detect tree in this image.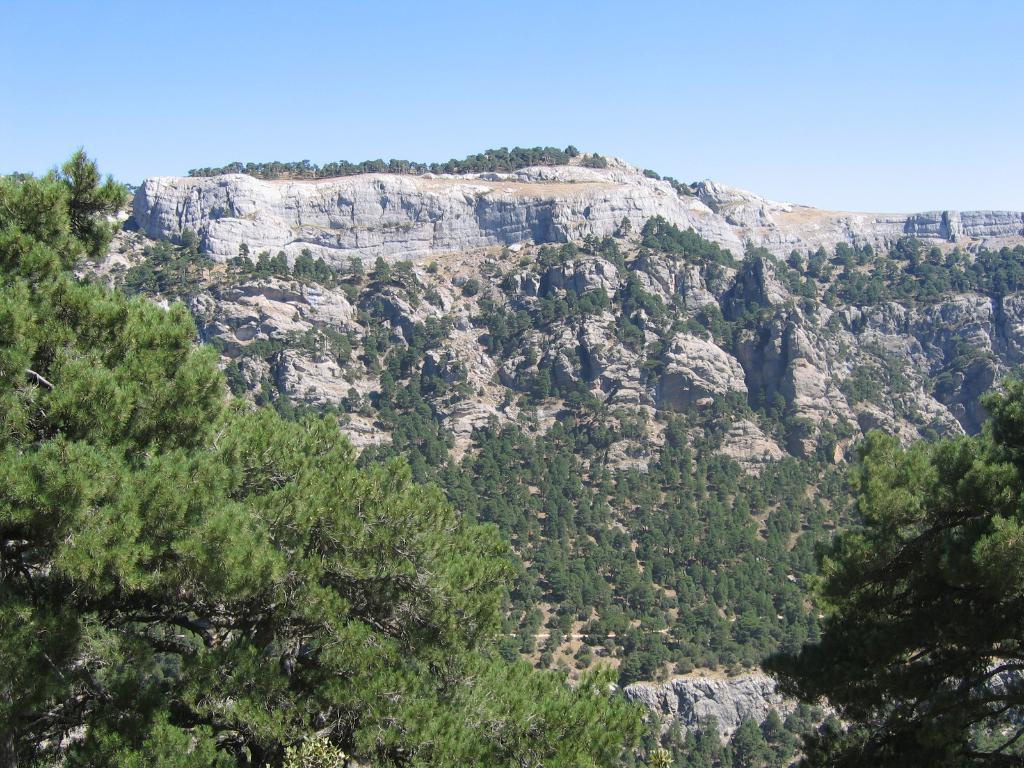
Detection: (left=337, top=283, right=360, bottom=303).
